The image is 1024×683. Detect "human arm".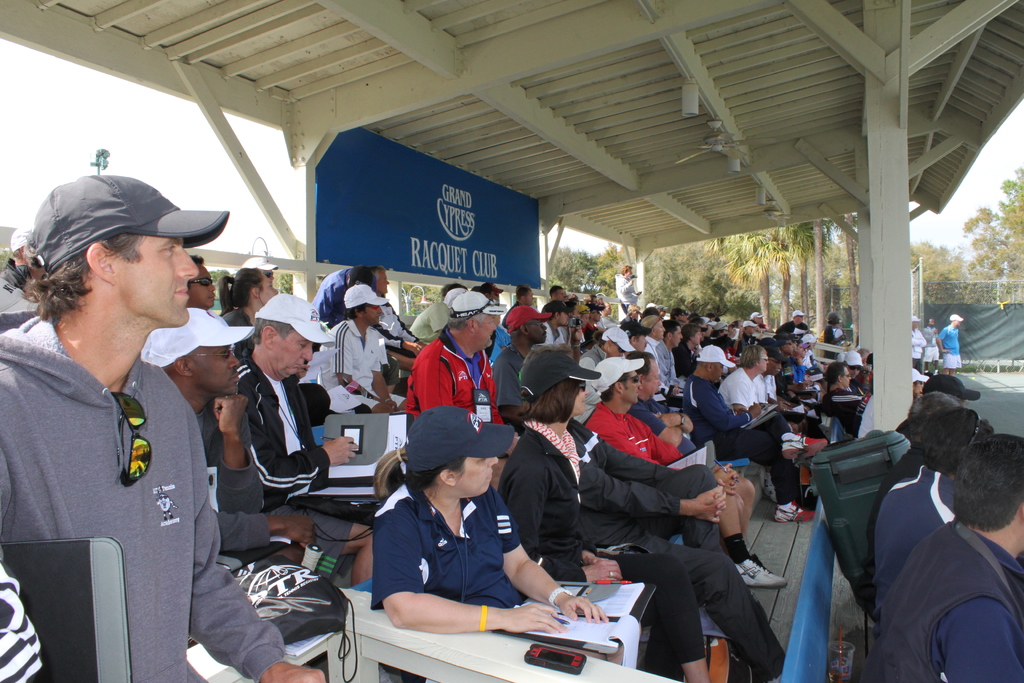
Detection: {"left": 791, "top": 356, "right": 804, "bottom": 381}.
